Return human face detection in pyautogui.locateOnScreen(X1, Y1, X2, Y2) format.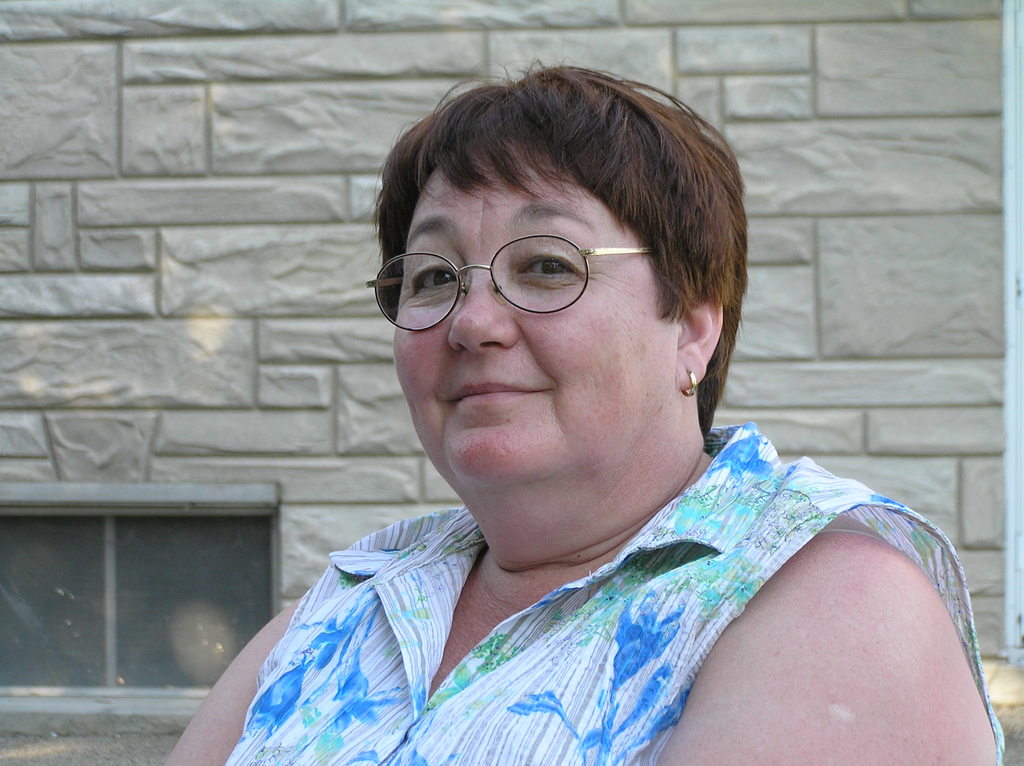
pyautogui.locateOnScreen(394, 144, 673, 487).
